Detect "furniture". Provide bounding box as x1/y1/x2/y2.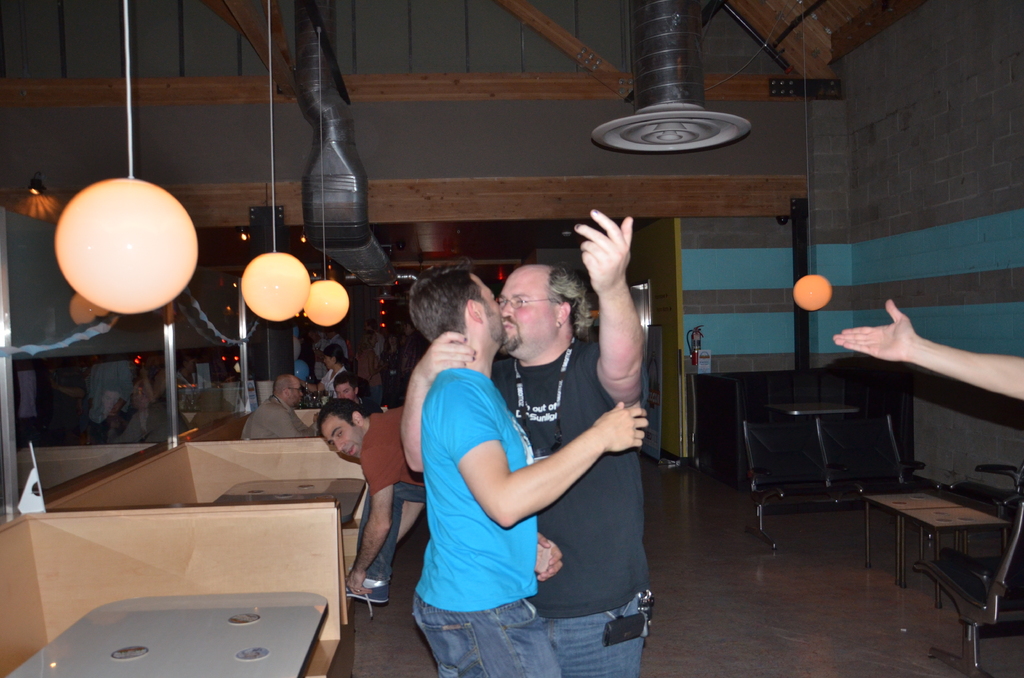
0/397/392/677.
